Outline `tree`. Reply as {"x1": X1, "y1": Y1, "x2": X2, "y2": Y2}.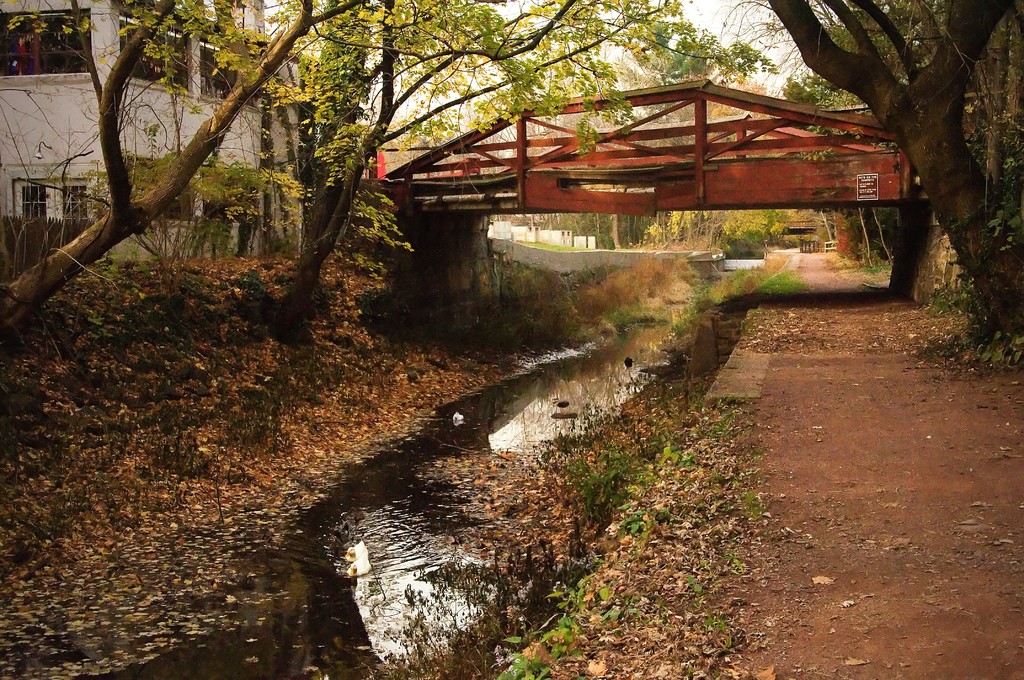
{"x1": 0, "y1": 0, "x2": 780, "y2": 361}.
